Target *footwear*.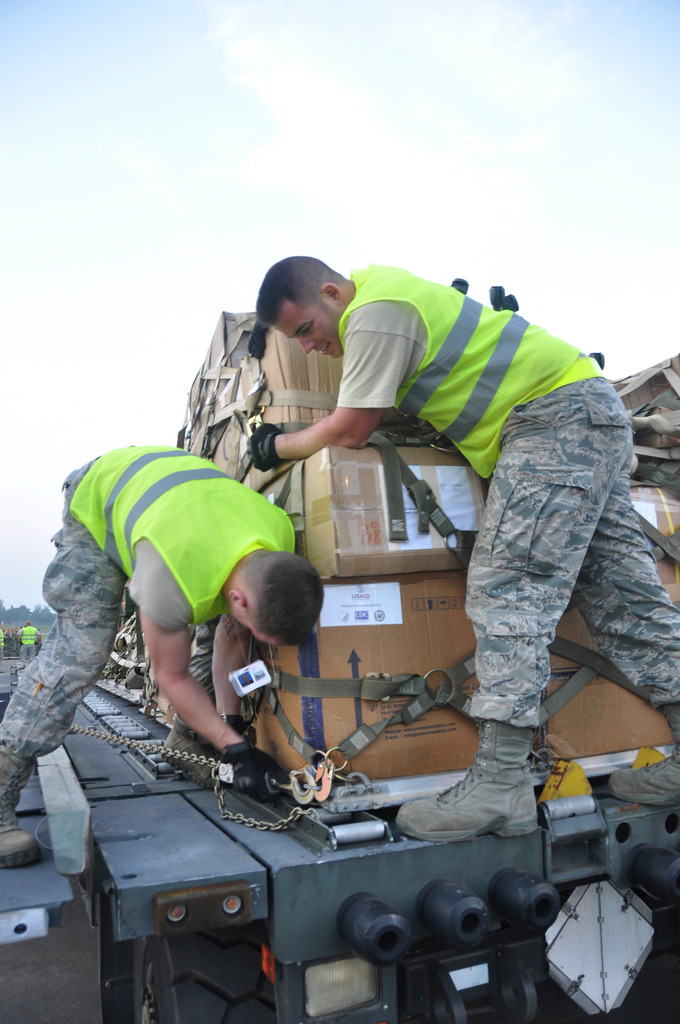
Target region: box=[608, 700, 679, 805].
